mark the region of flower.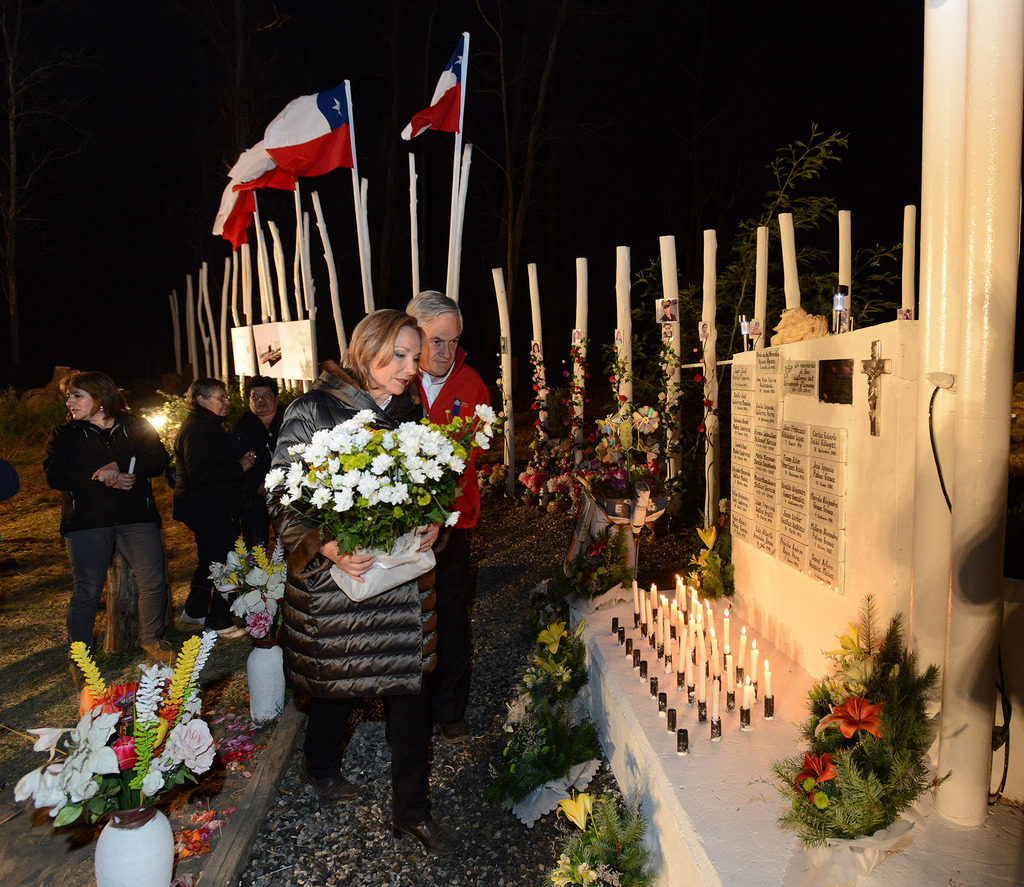
Region: [x1=698, y1=525, x2=714, y2=548].
